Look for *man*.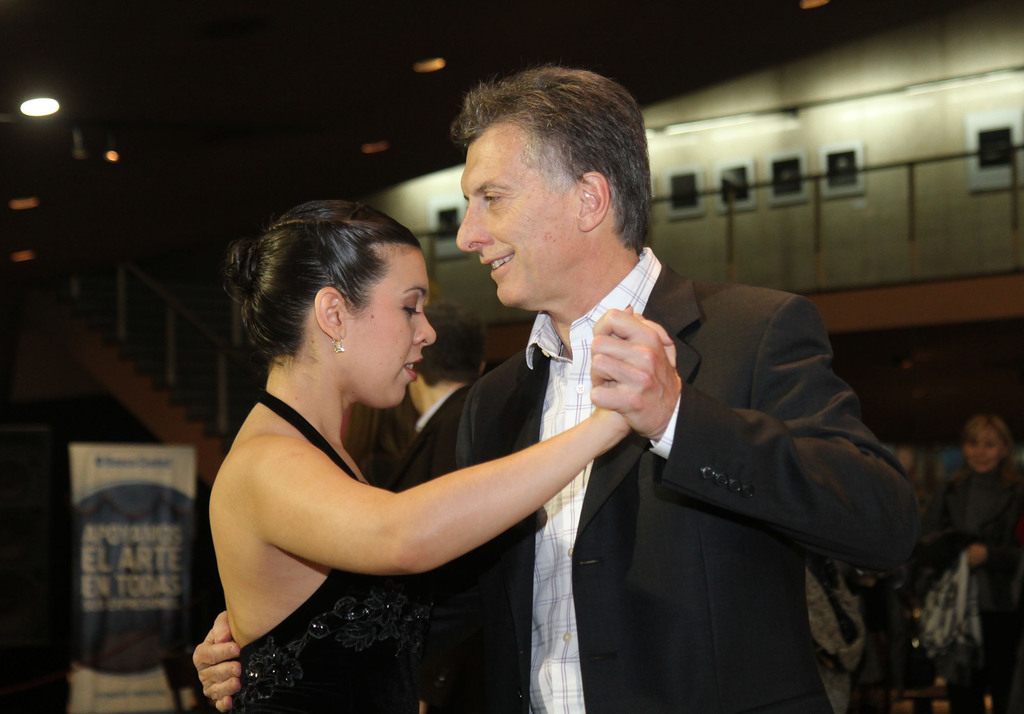
Found: x1=194, y1=60, x2=918, y2=713.
